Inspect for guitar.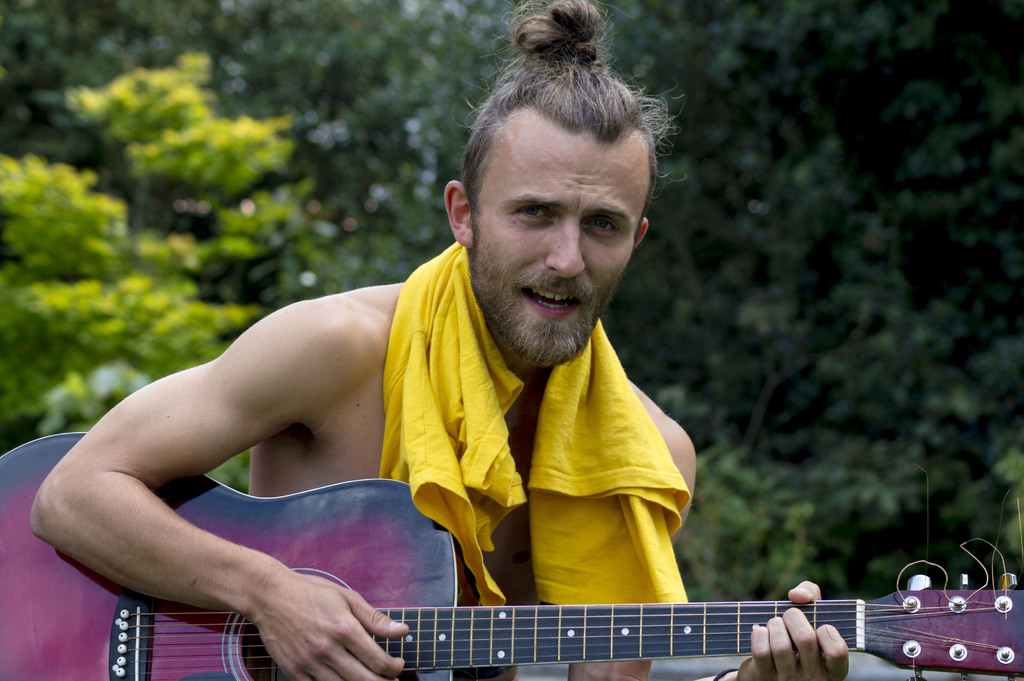
Inspection: region(0, 428, 1023, 680).
